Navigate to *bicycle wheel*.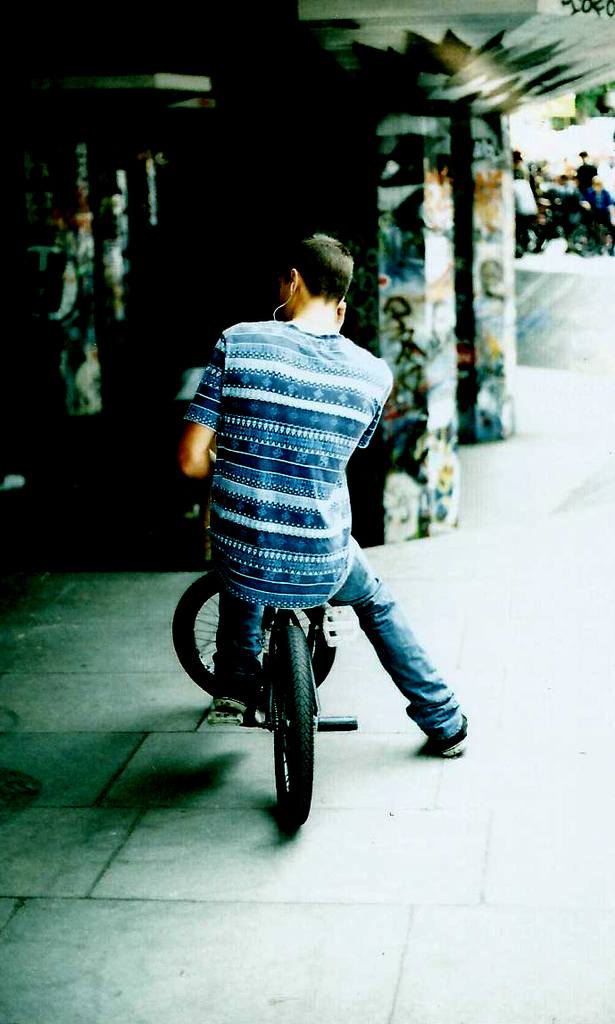
Navigation target: select_region(162, 562, 333, 705).
